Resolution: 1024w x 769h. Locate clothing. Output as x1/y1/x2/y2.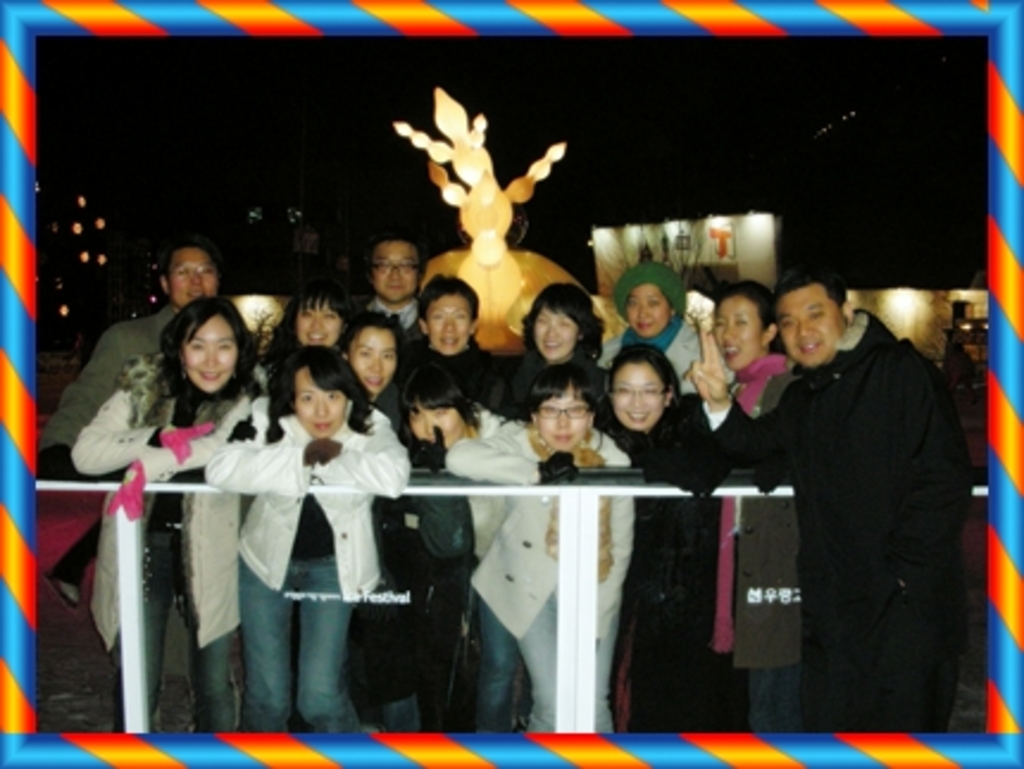
602/317/705/381.
